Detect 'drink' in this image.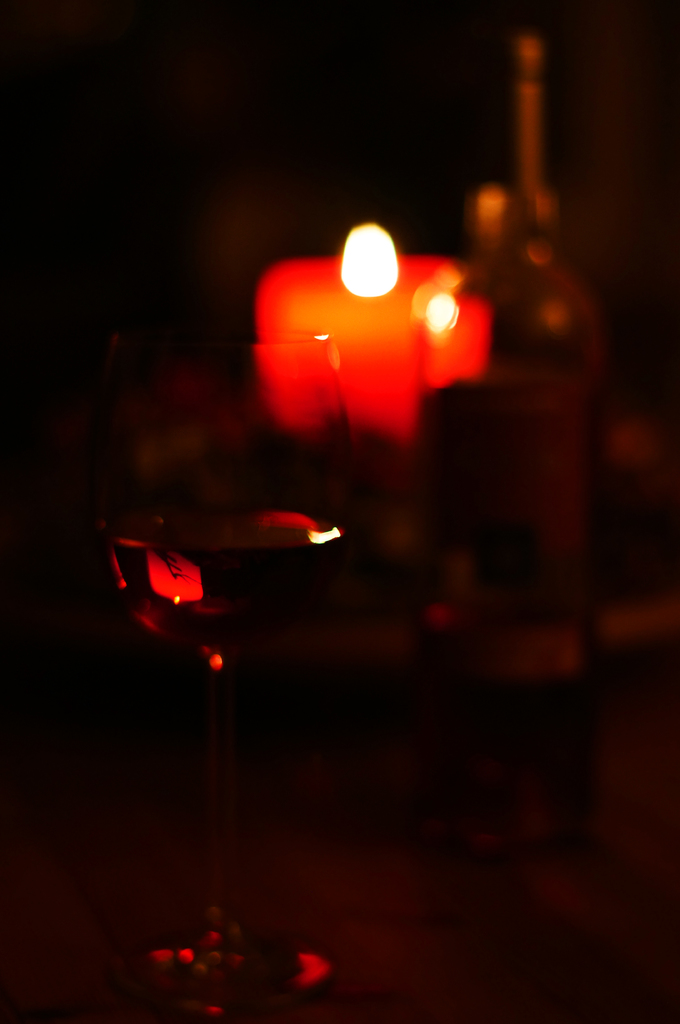
Detection: select_region(111, 521, 347, 653).
